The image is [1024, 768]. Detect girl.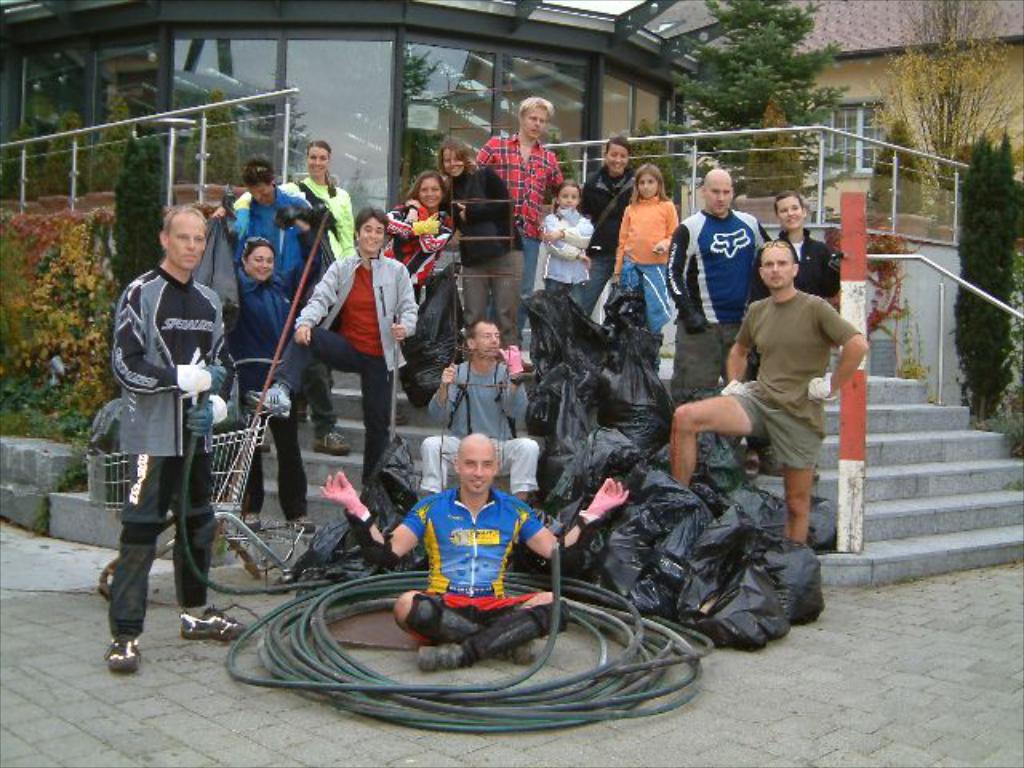
Detection: detection(299, 139, 355, 259).
